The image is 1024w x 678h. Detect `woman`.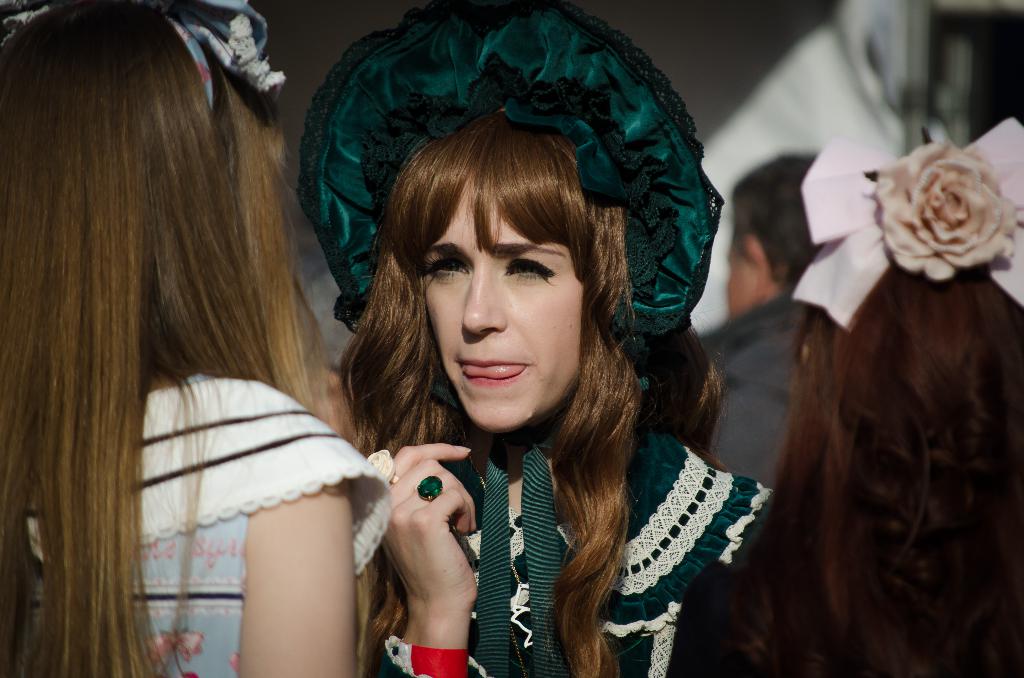
Detection: <box>332,98,738,677</box>.
